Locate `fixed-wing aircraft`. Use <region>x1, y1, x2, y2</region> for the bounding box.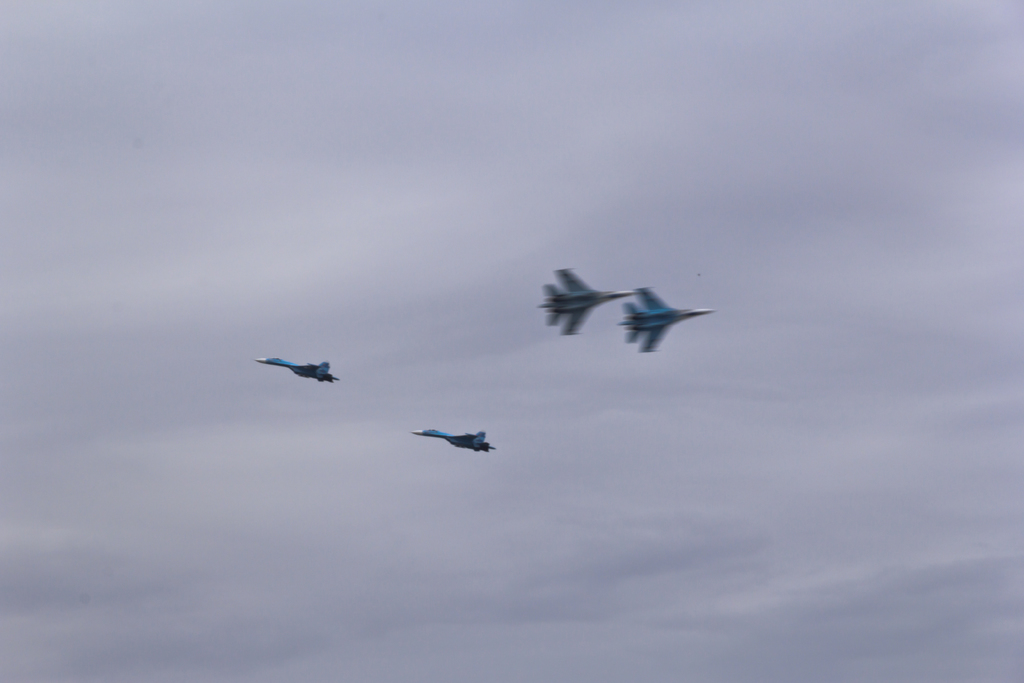
<region>615, 283, 715, 352</region>.
